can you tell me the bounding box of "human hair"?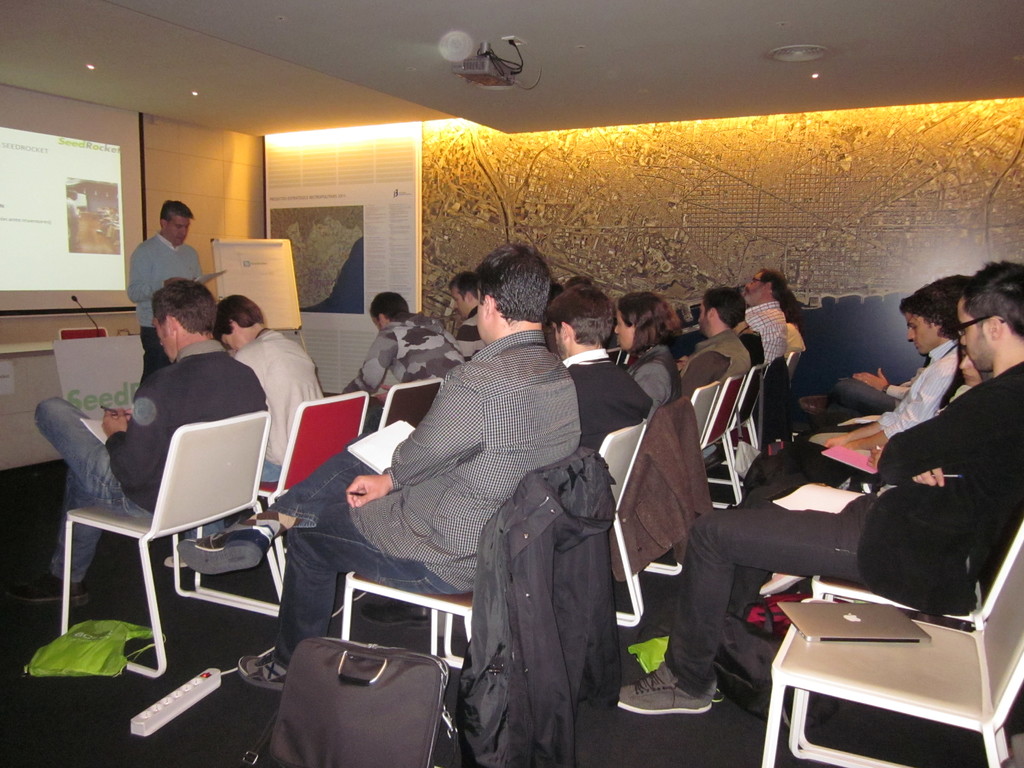
(371,289,410,325).
